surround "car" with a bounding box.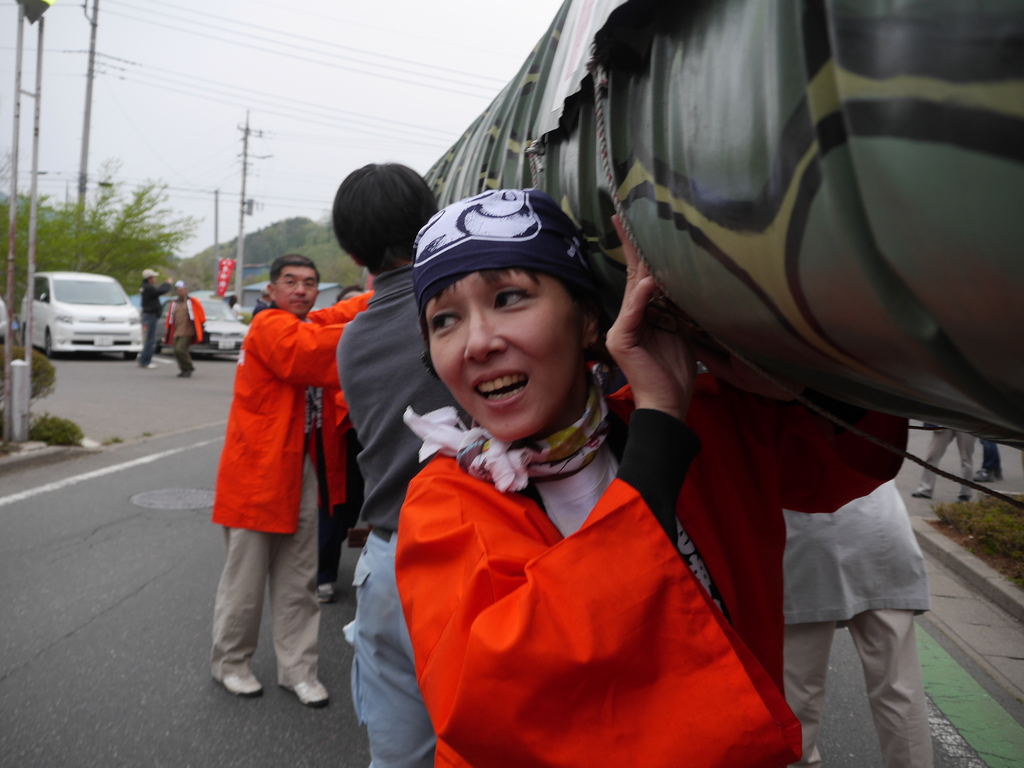
region(22, 269, 149, 355).
